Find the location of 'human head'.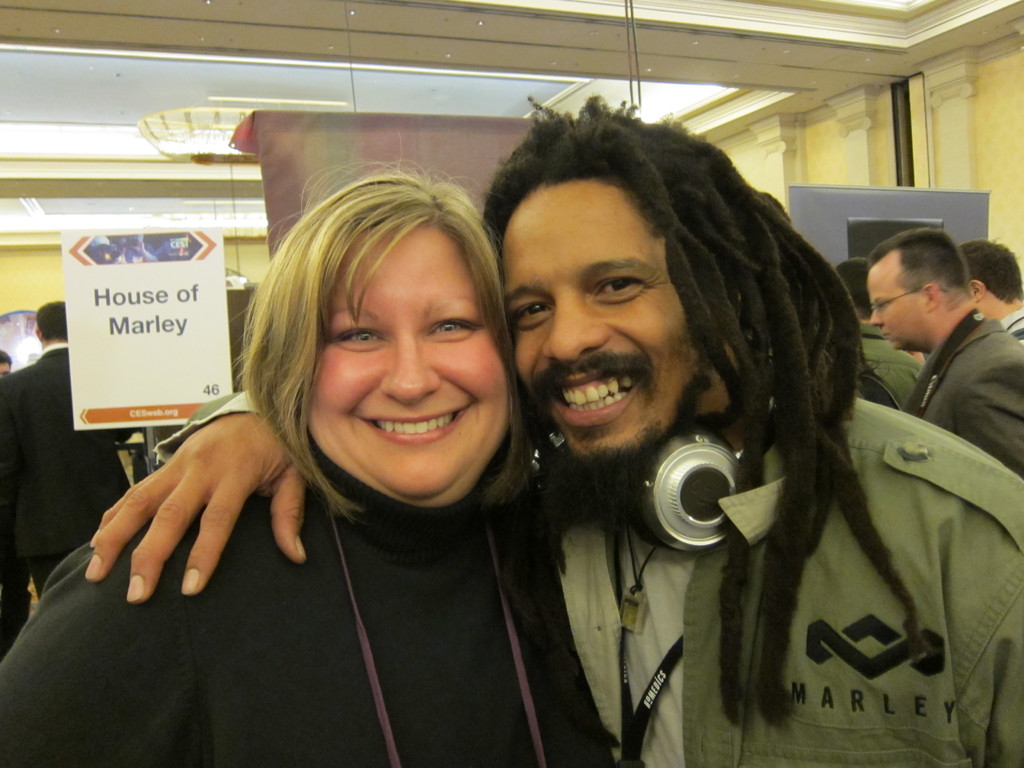
Location: (858,228,975,353).
